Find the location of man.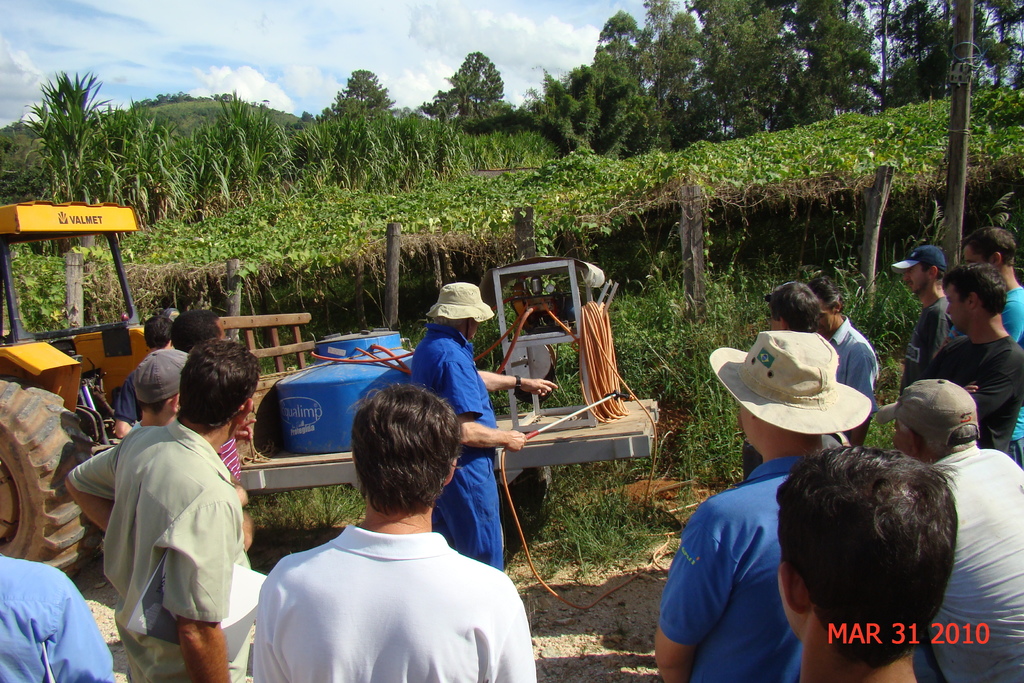
Location: x1=874, y1=240, x2=954, y2=374.
